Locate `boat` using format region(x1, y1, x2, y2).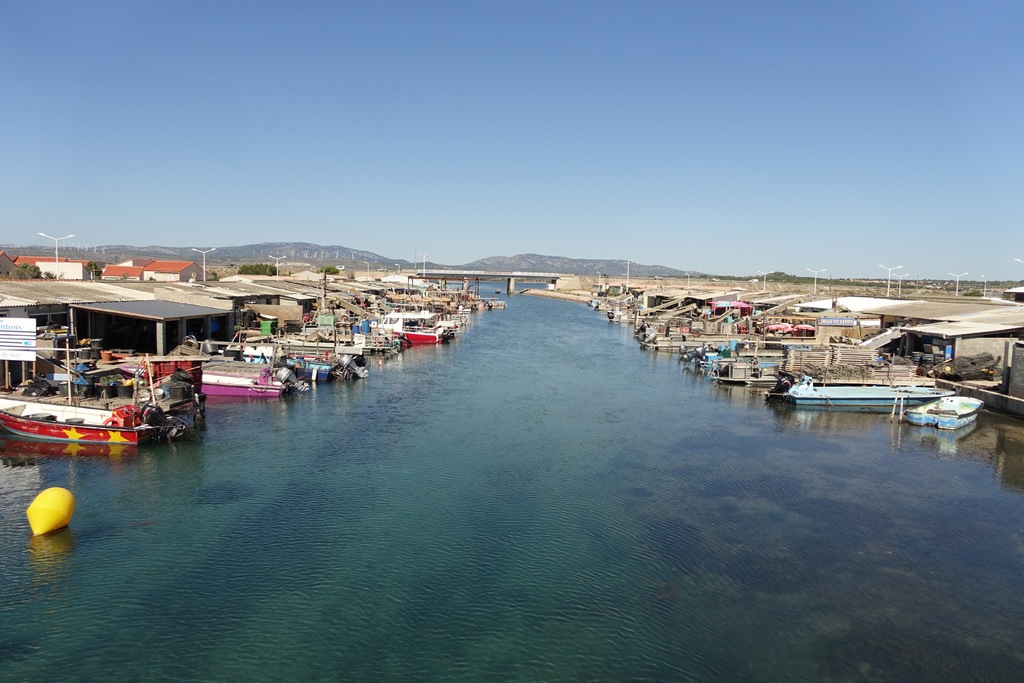
region(123, 339, 299, 397).
